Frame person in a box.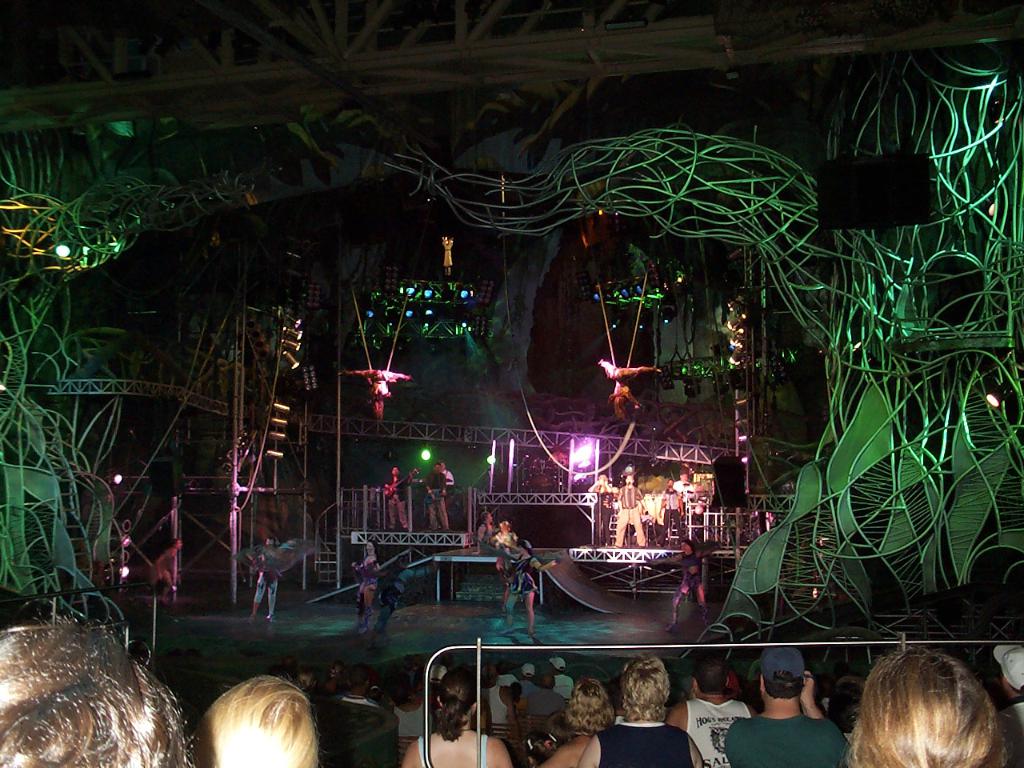
rect(662, 540, 709, 634).
